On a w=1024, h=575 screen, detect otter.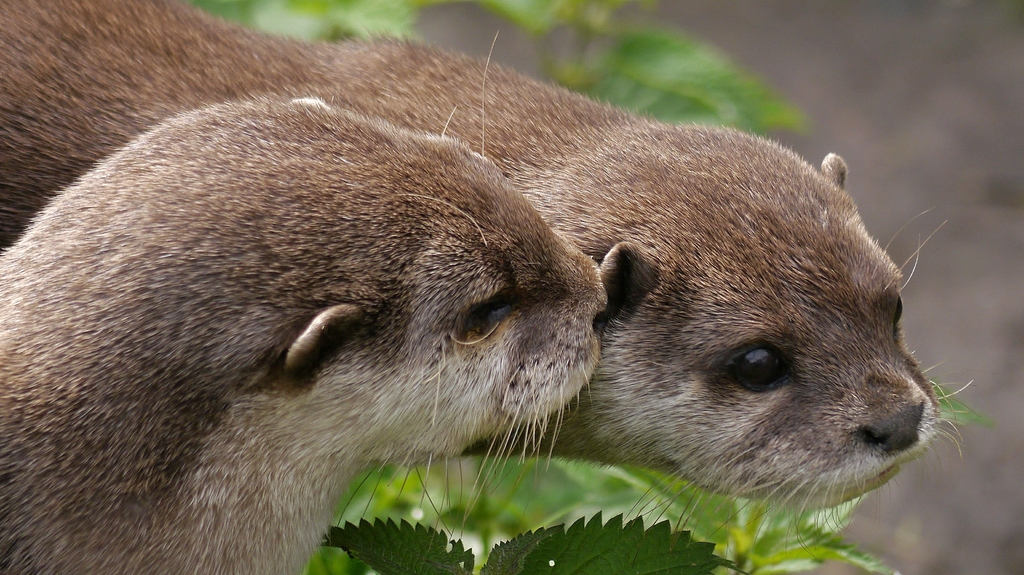
x1=0, y1=94, x2=610, y2=574.
